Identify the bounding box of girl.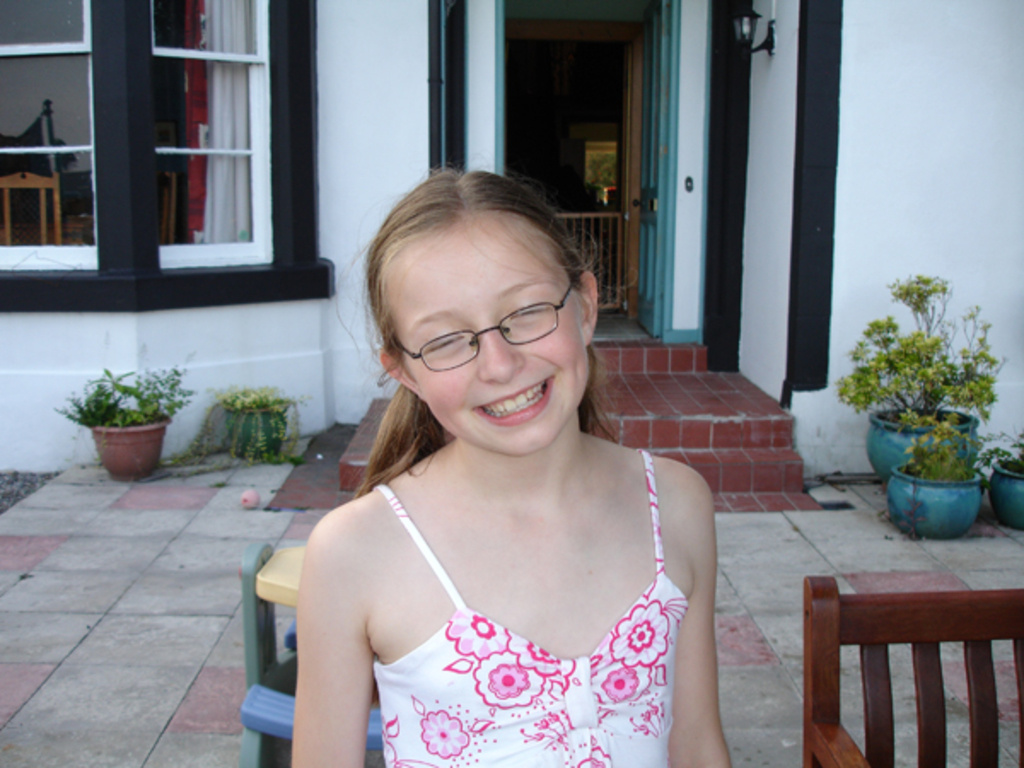
left=294, top=160, right=730, bottom=766.
